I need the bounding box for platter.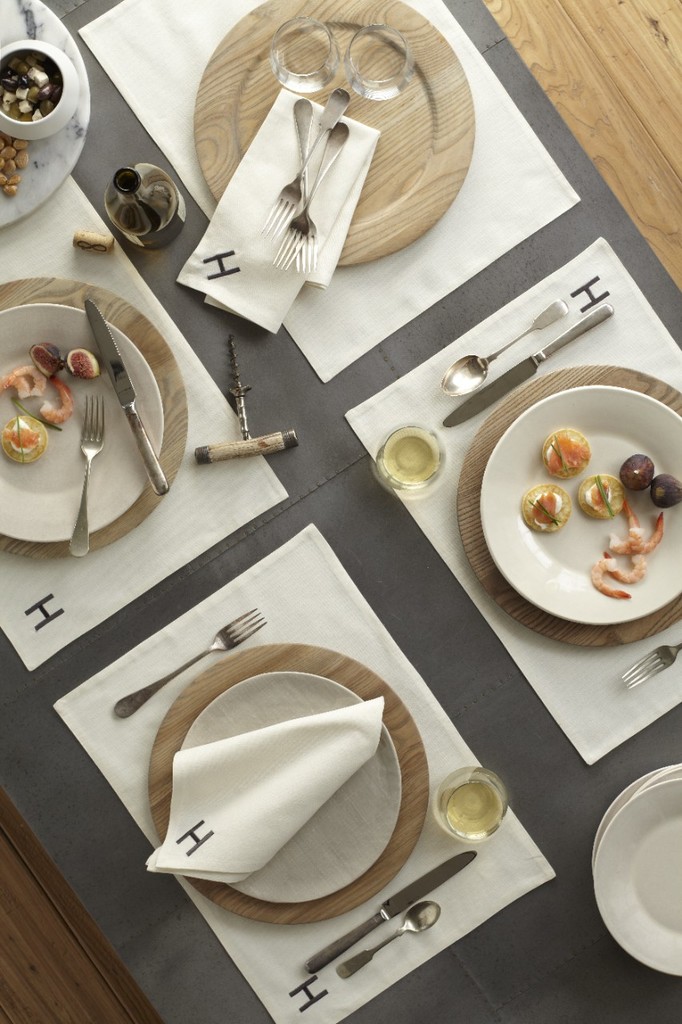
Here it is: [193, 0, 476, 265].
